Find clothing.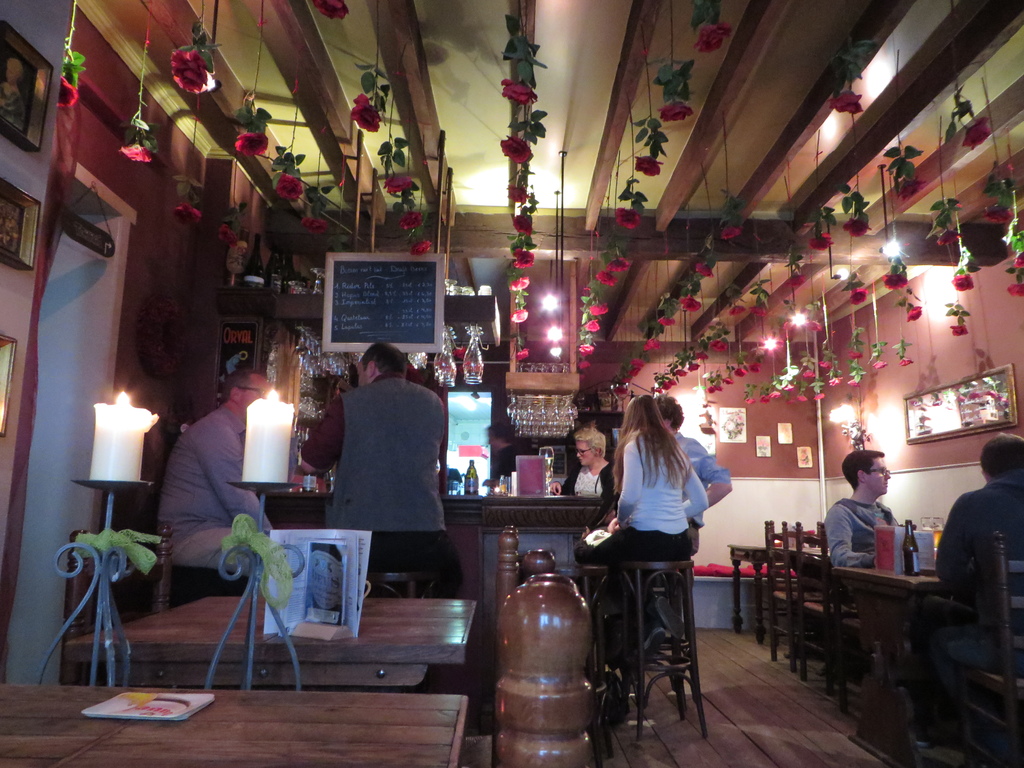
l=834, t=491, r=915, b=568.
